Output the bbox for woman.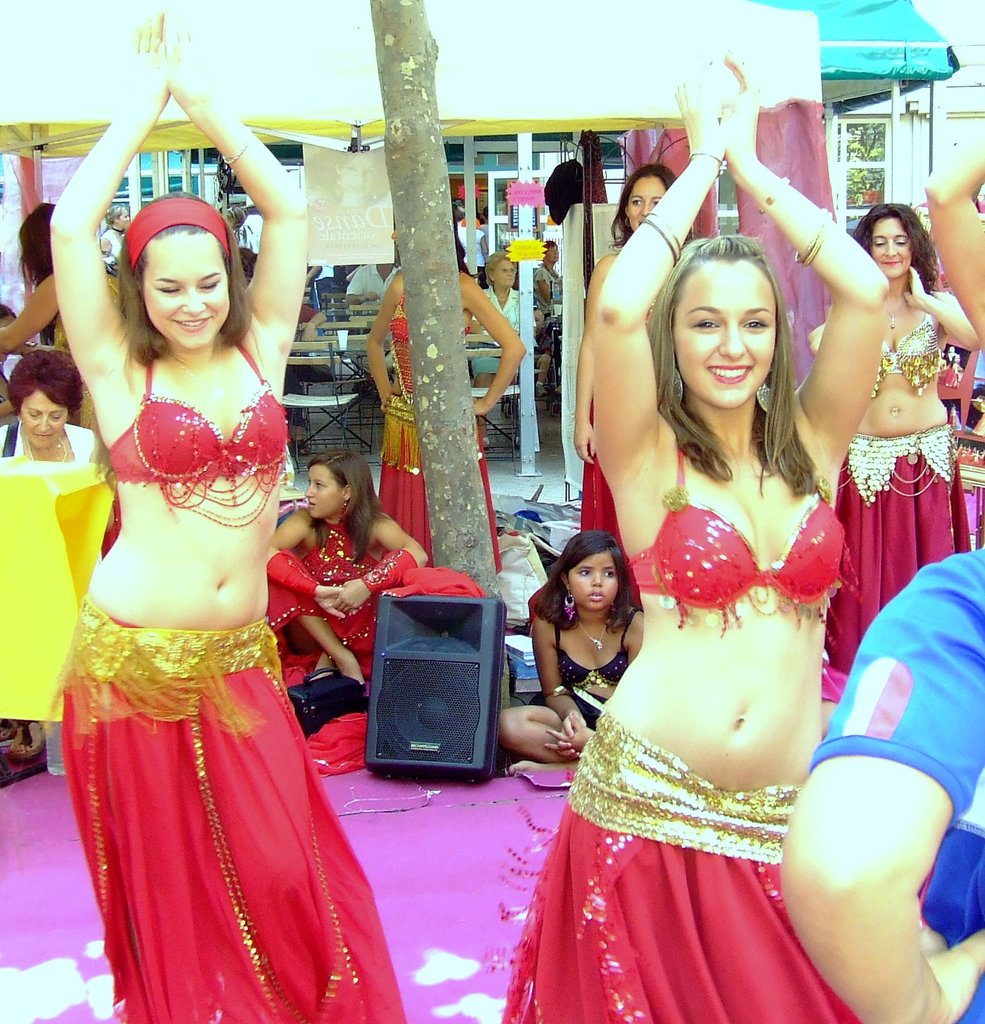
rect(573, 160, 692, 594).
